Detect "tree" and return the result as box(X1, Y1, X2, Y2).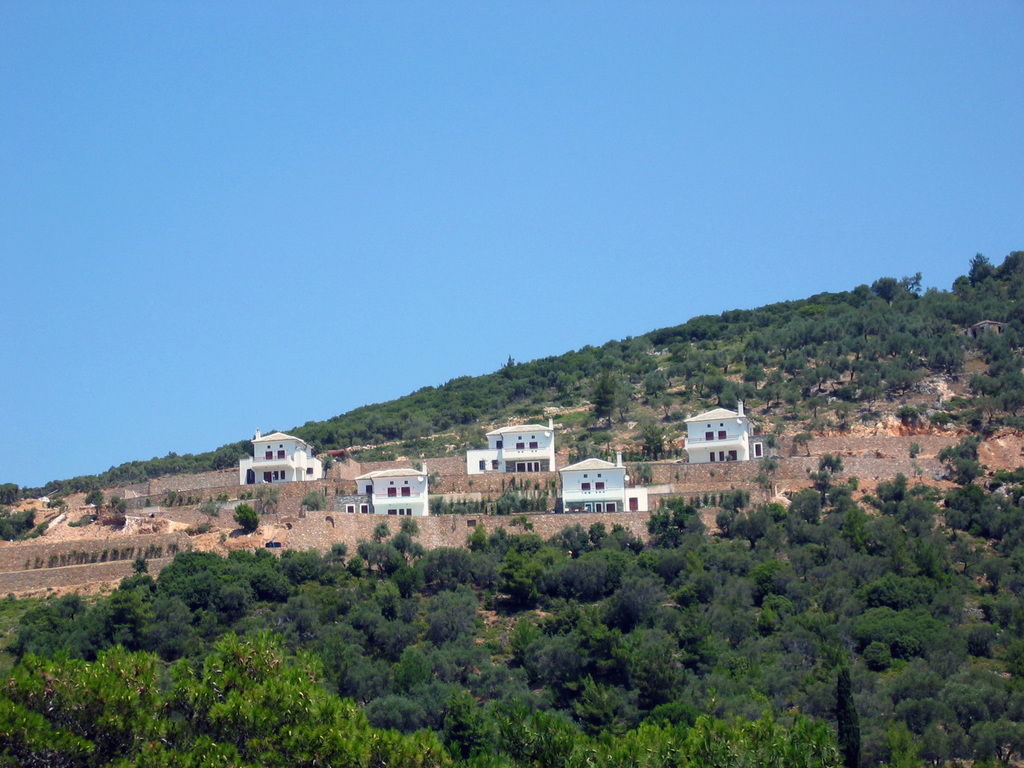
box(751, 470, 765, 486).
